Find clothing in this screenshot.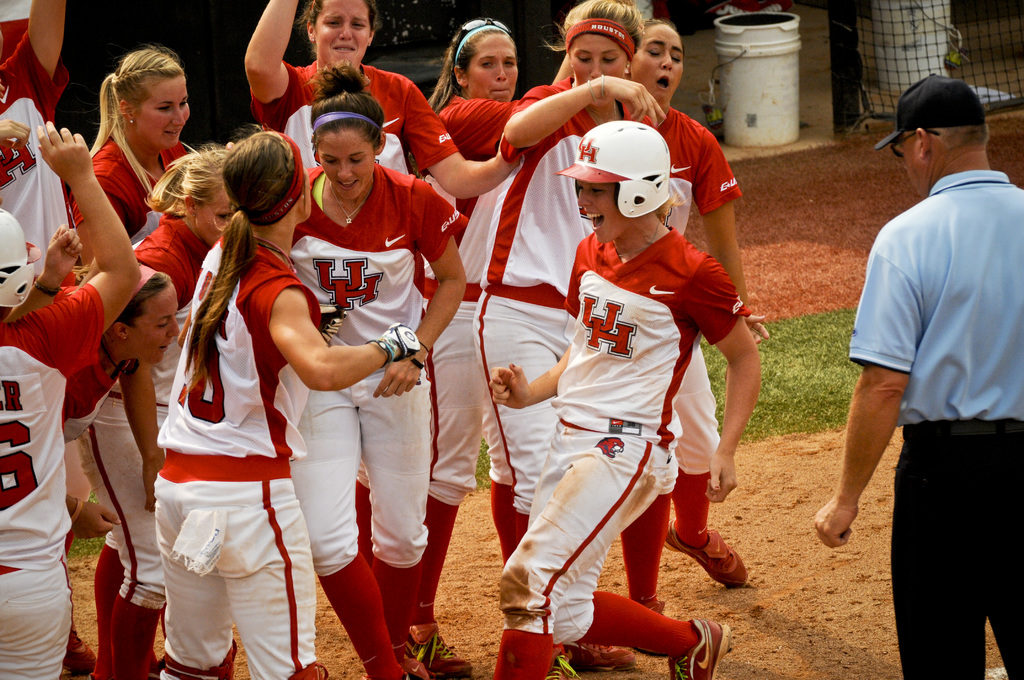
The bounding box for clothing is detection(289, 165, 463, 679).
